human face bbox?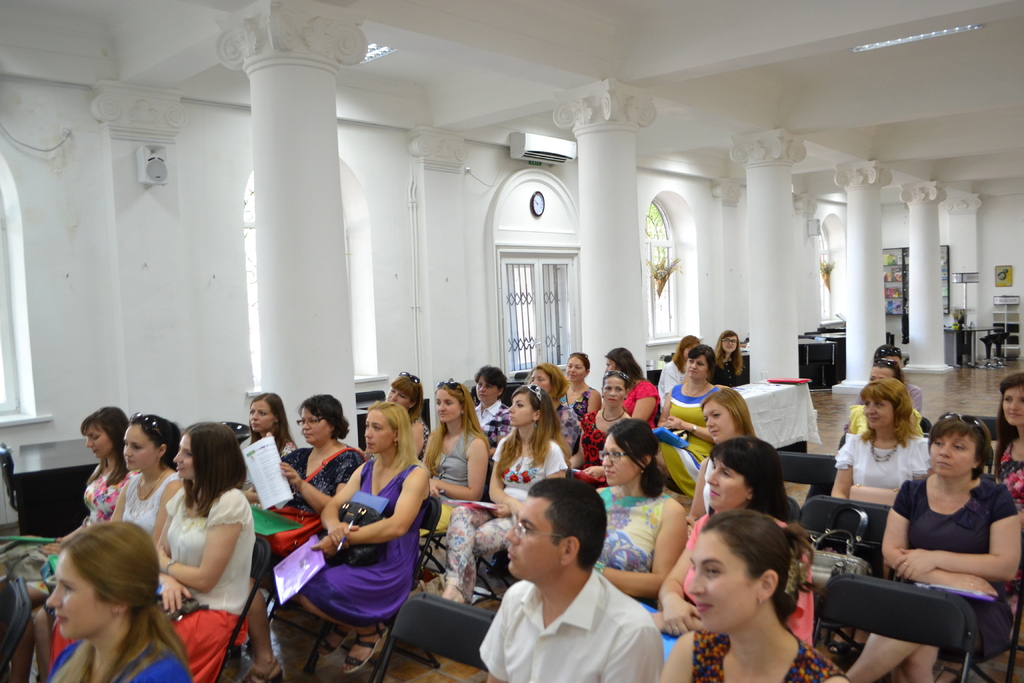
[303,409,332,445]
